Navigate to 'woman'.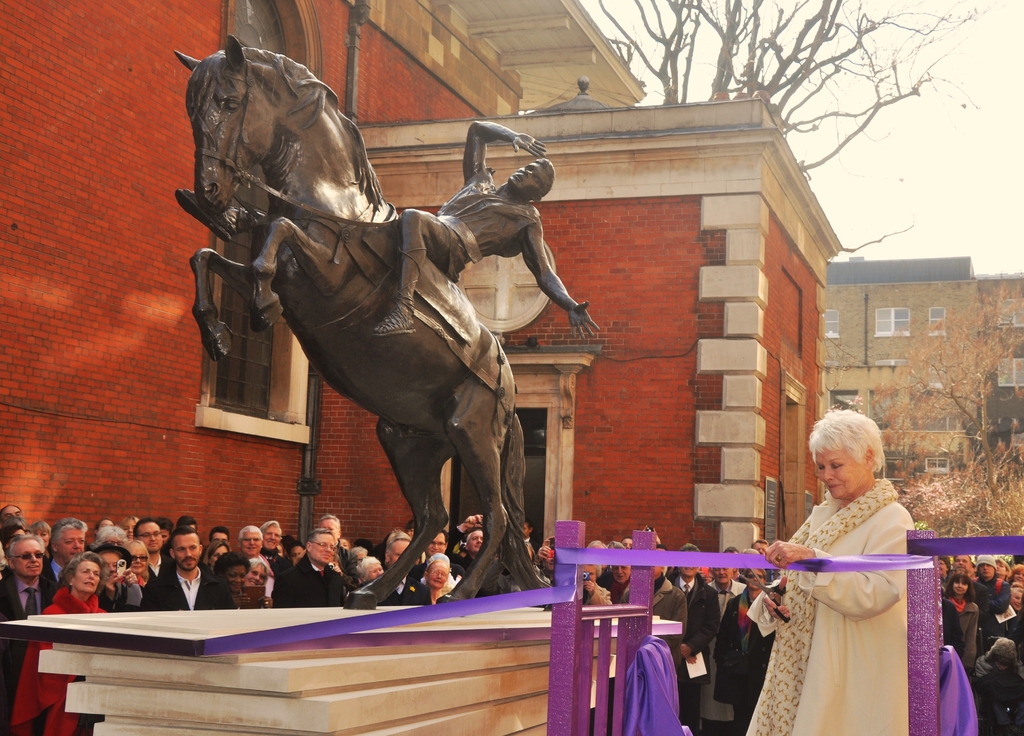
Navigation target: 10, 551, 113, 735.
